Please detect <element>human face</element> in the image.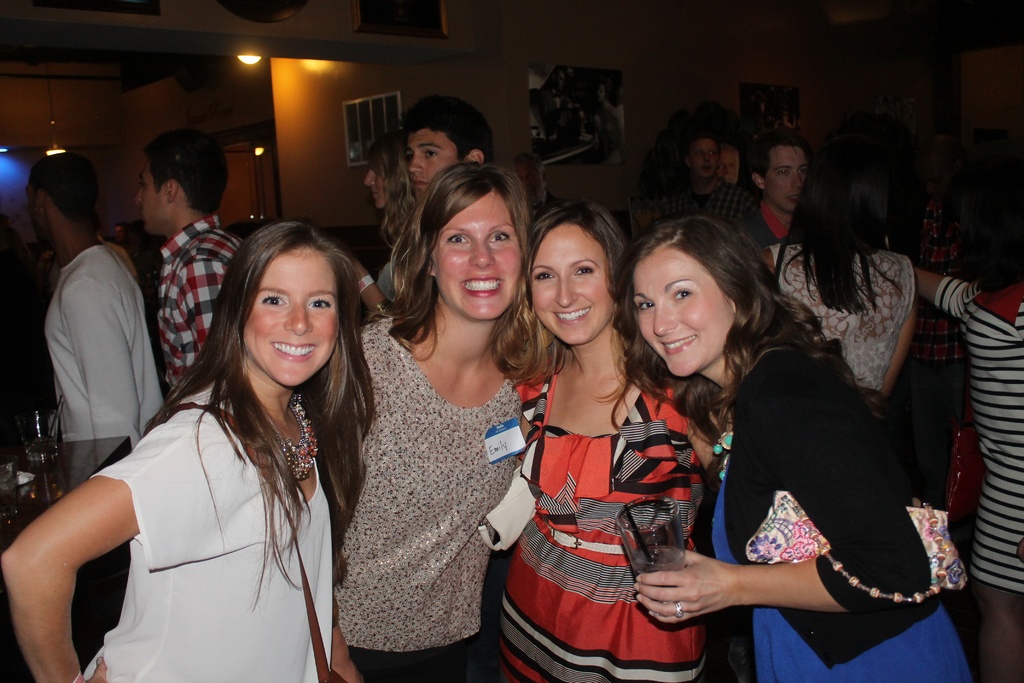
rect(633, 251, 732, 377).
